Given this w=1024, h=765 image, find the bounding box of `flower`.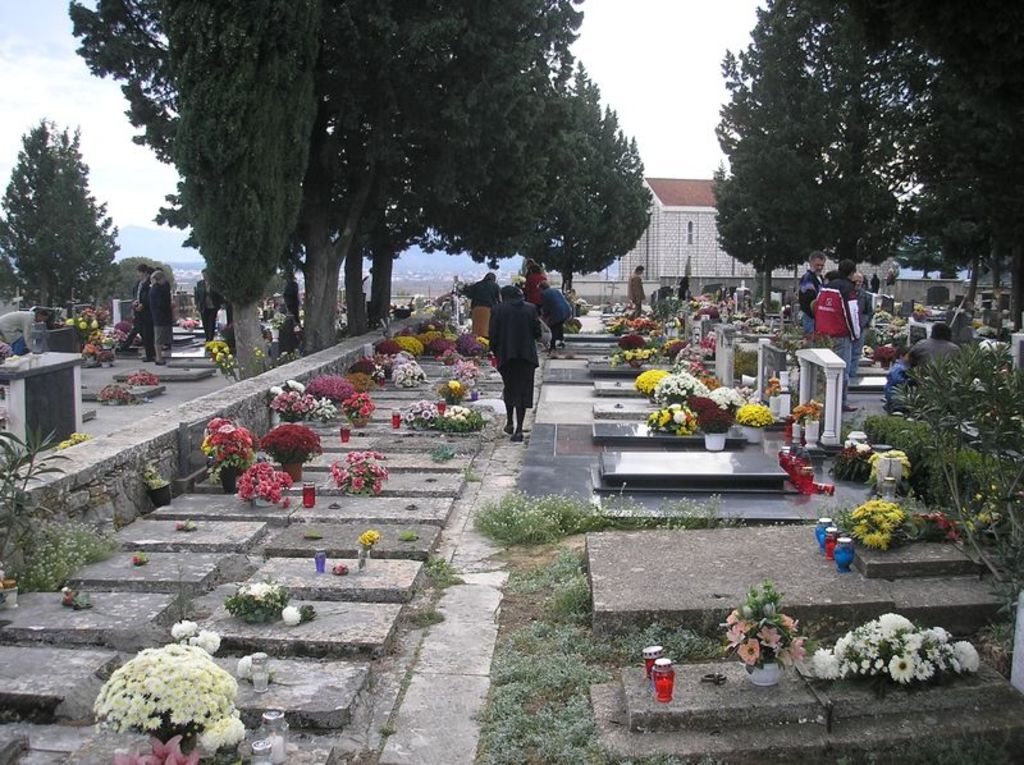
bbox=(282, 608, 298, 628).
